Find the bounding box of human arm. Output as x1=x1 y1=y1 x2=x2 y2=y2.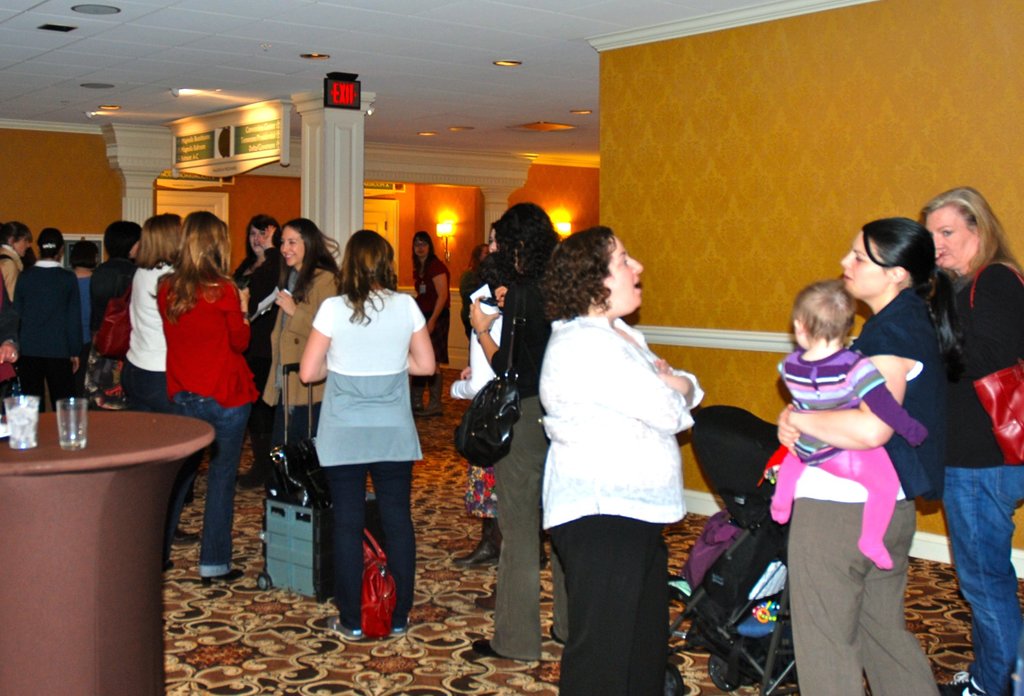
x1=425 y1=261 x2=450 y2=333.
